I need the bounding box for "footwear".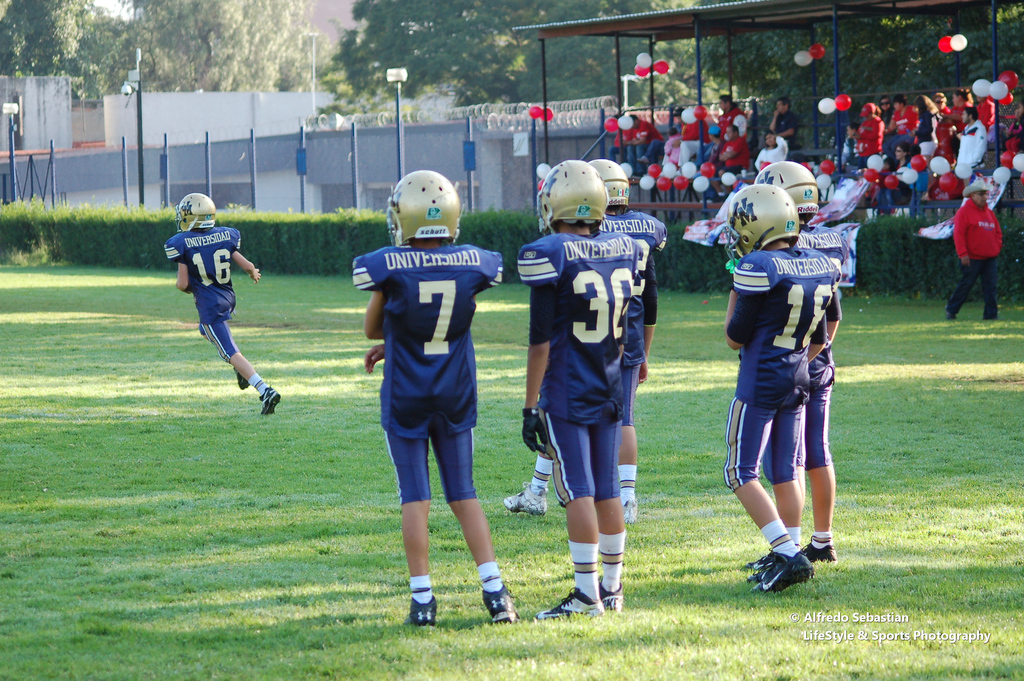
Here it is: select_region(624, 503, 634, 528).
